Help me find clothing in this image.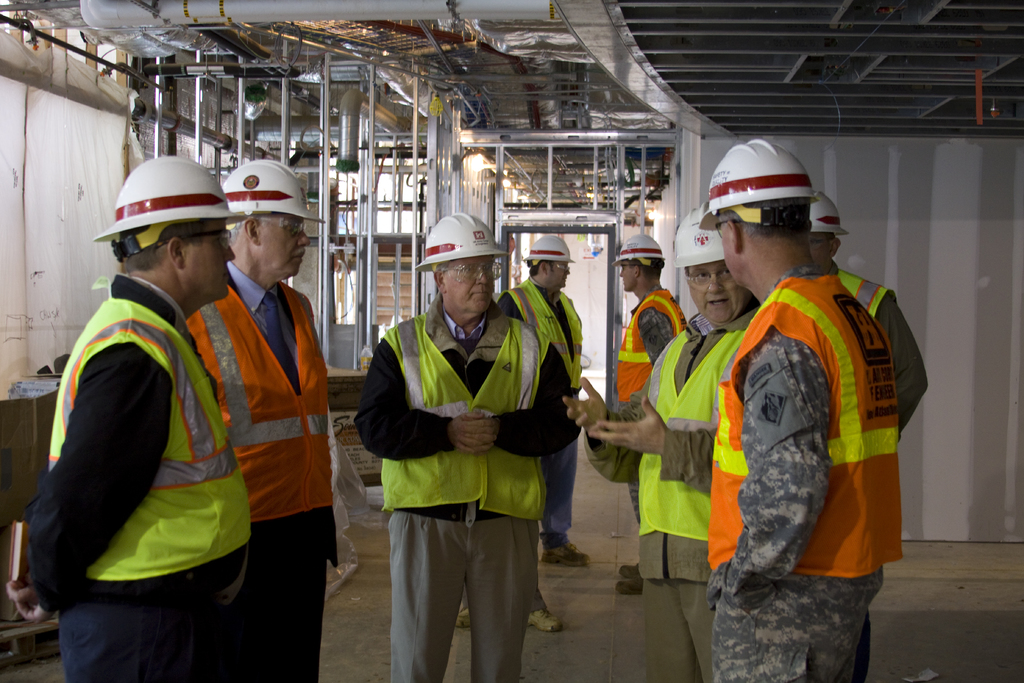
Found it: (left=700, top=267, right=908, bottom=682).
